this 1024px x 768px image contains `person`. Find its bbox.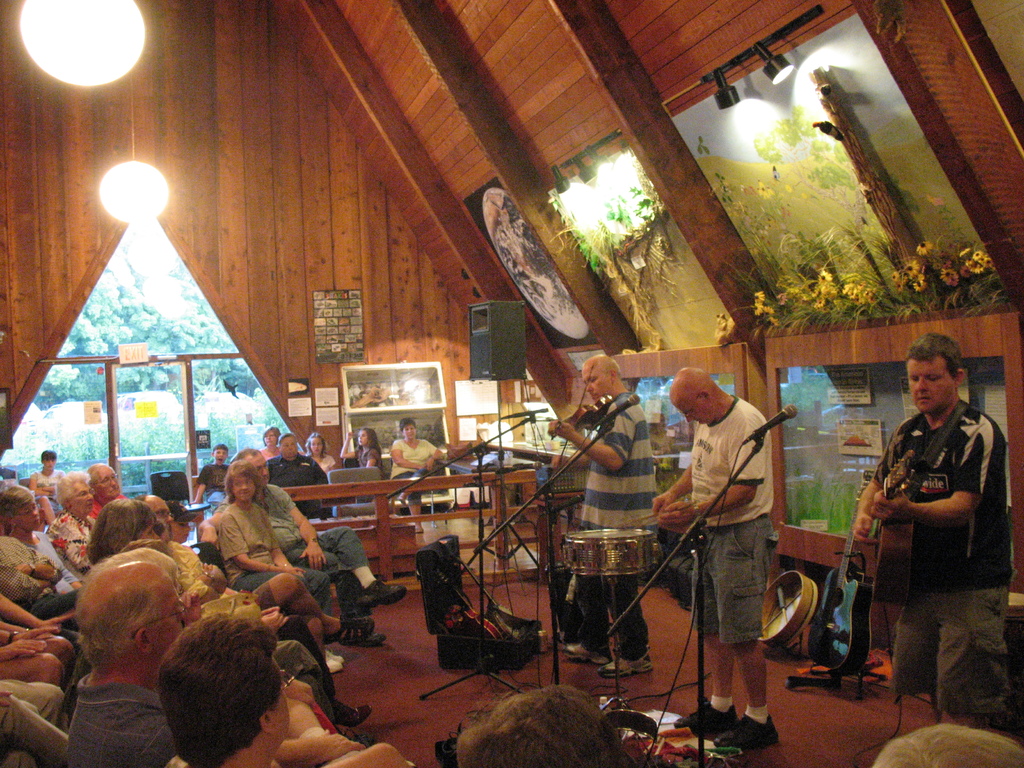
locate(540, 352, 655, 683).
